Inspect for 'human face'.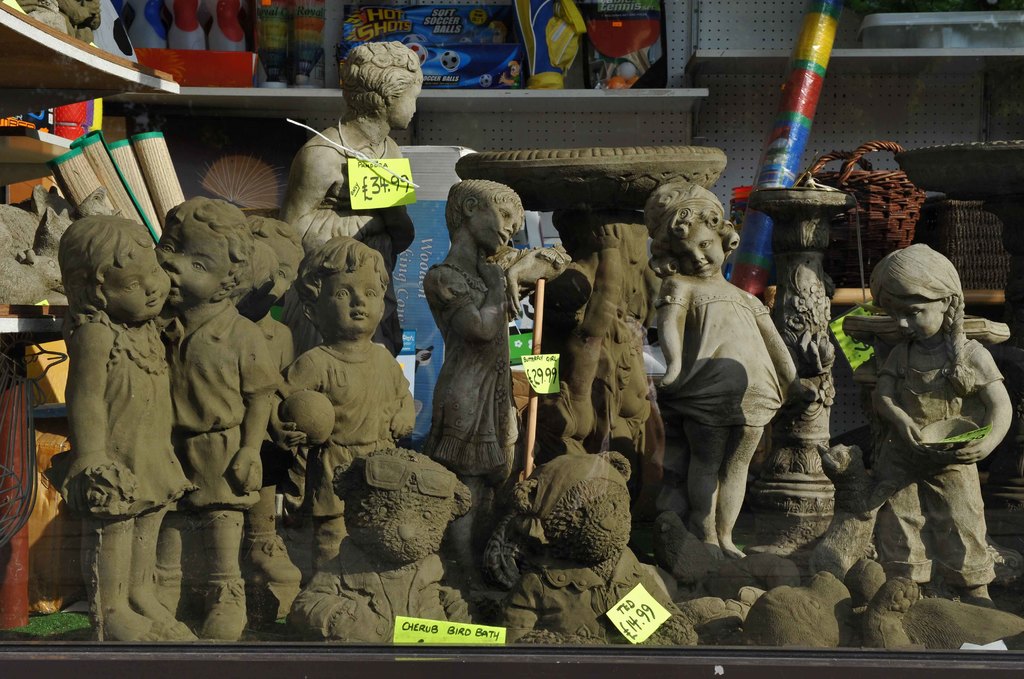
Inspection: select_region(676, 218, 724, 277).
